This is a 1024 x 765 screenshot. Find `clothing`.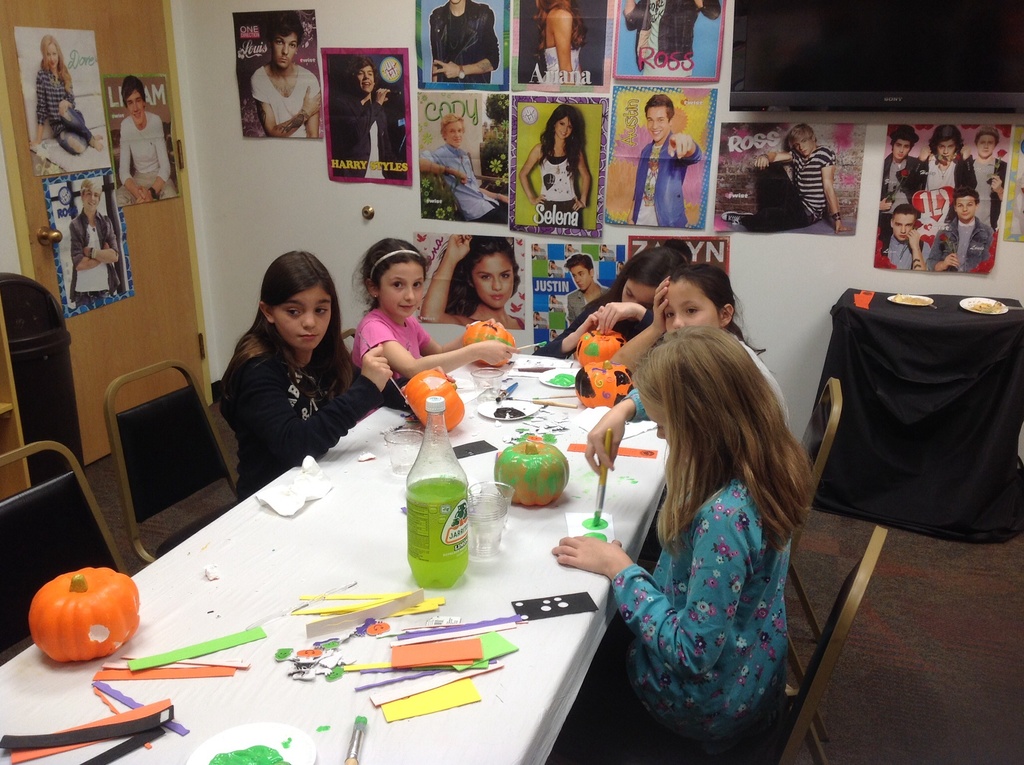
Bounding box: [x1=428, y1=0, x2=500, y2=84].
